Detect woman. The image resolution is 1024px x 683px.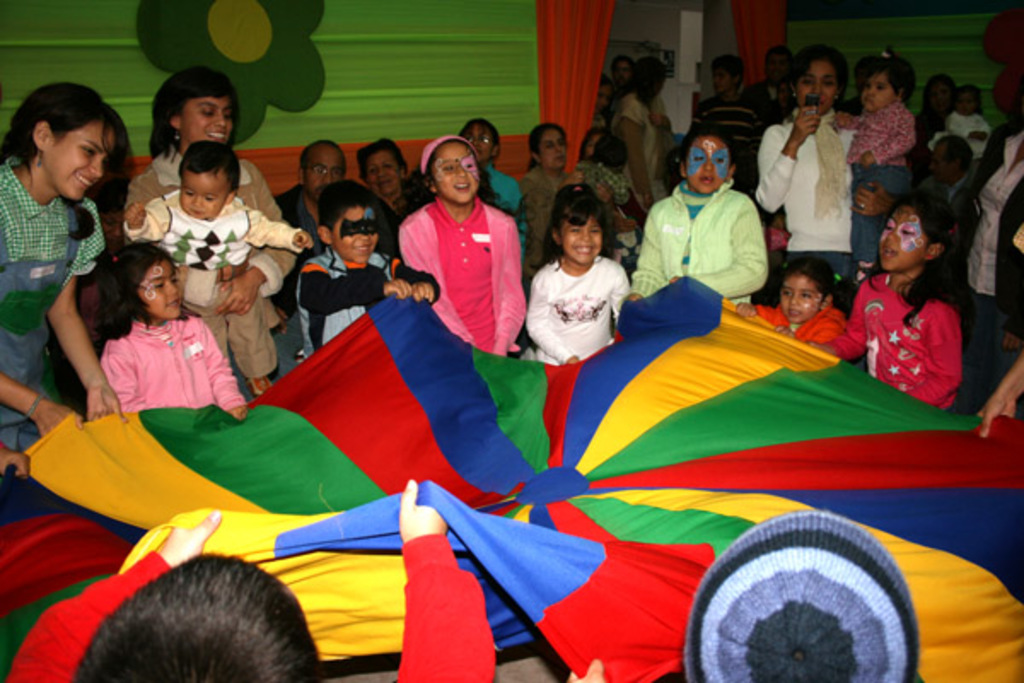
121,67,300,406.
